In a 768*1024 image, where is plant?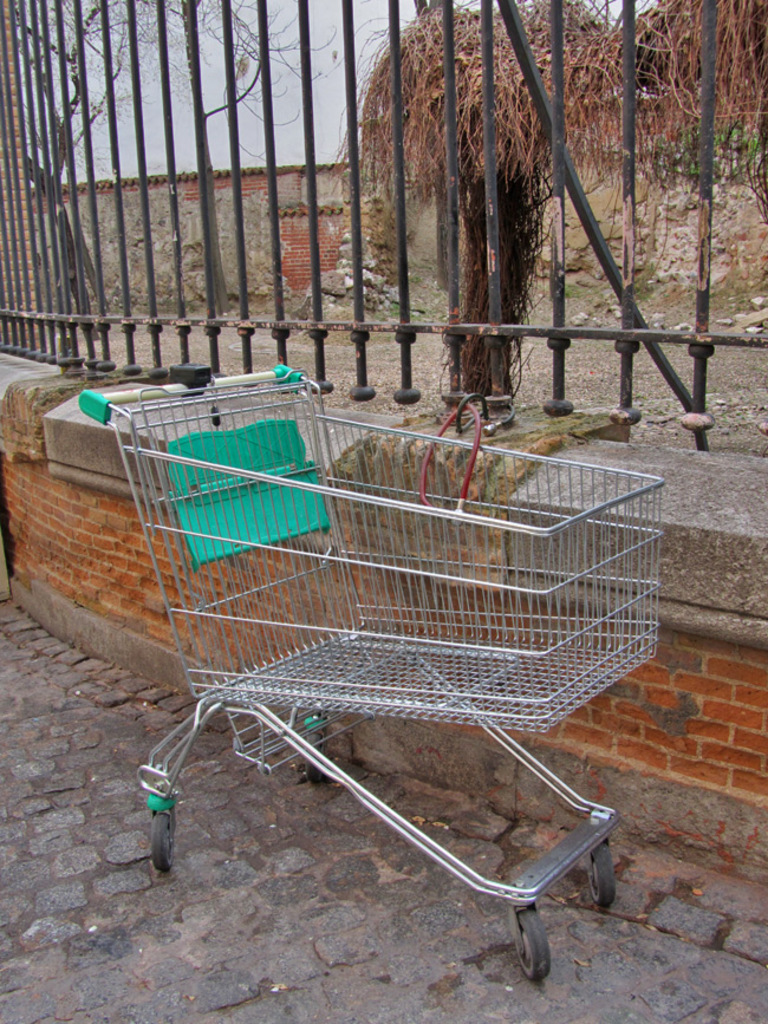
[578, 5, 767, 165].
